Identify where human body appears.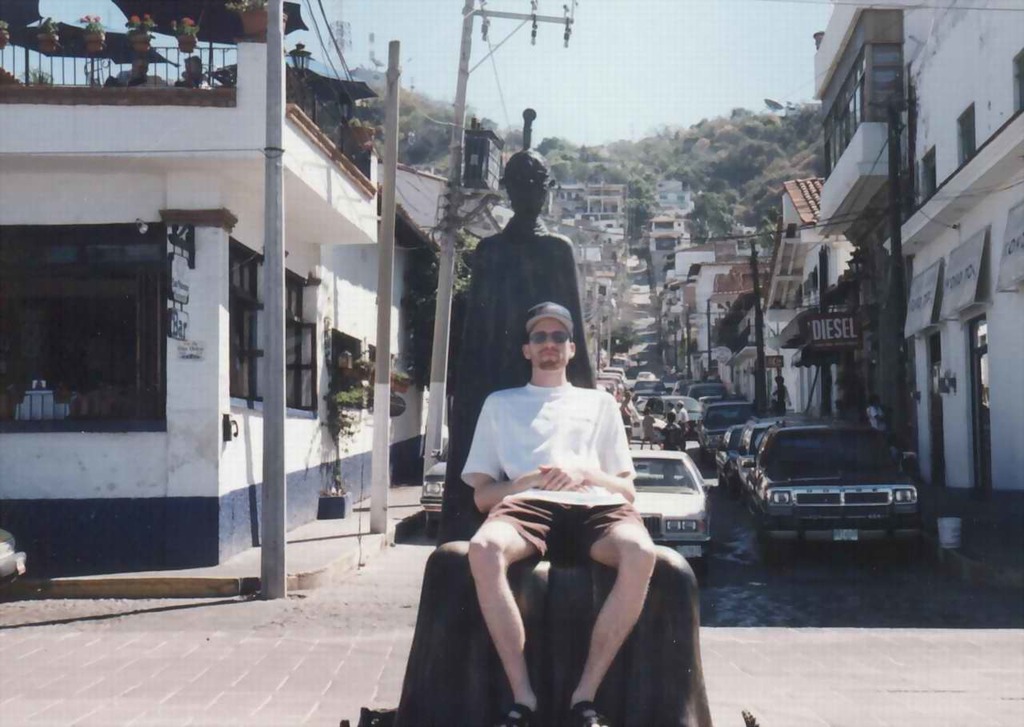
Appears at locate(442, 283, 688, 718).
